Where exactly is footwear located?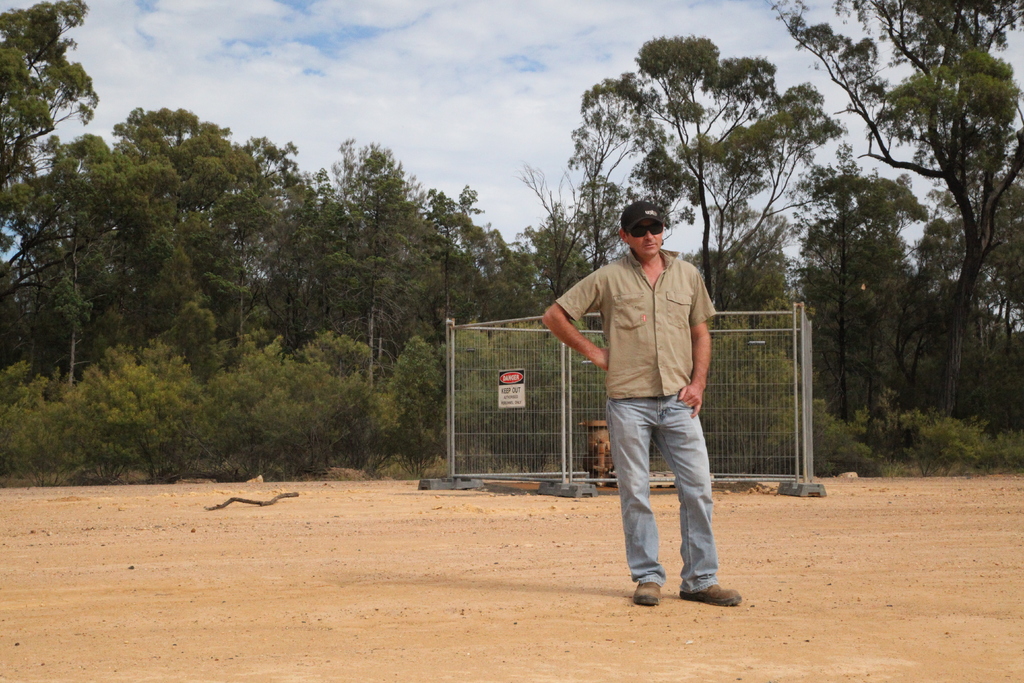
Its bounding box is rect(680, 582, 742, 607).
